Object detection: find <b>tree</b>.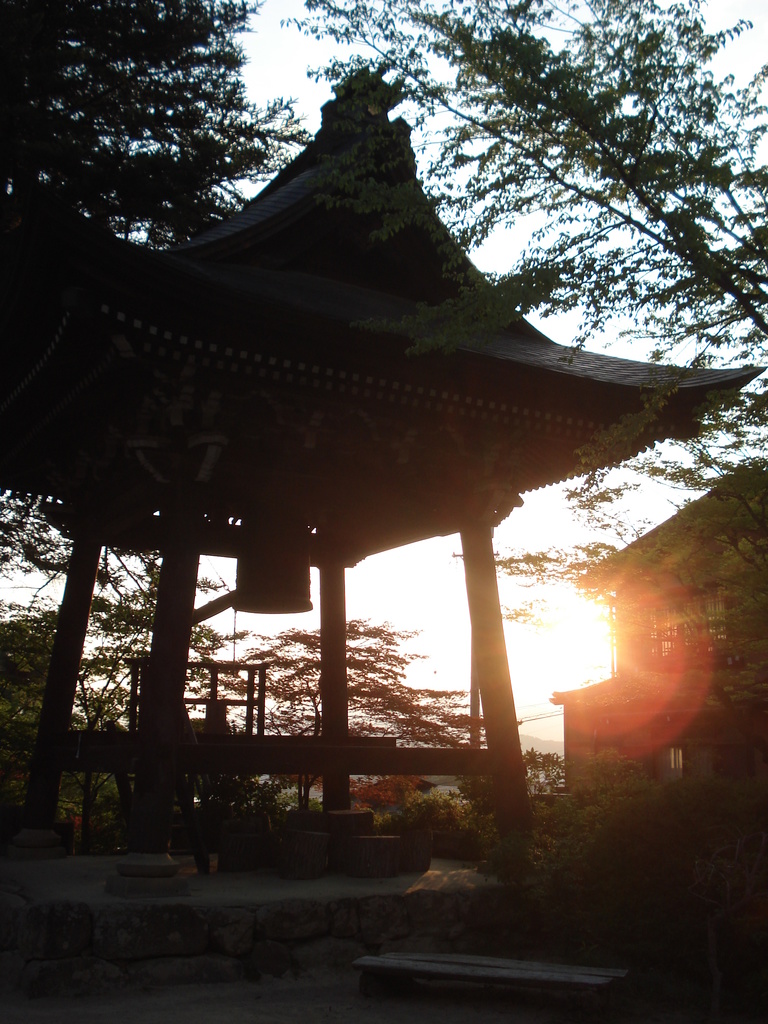
pyautogui.locateOnScreen(0, 592, 64, 719).
